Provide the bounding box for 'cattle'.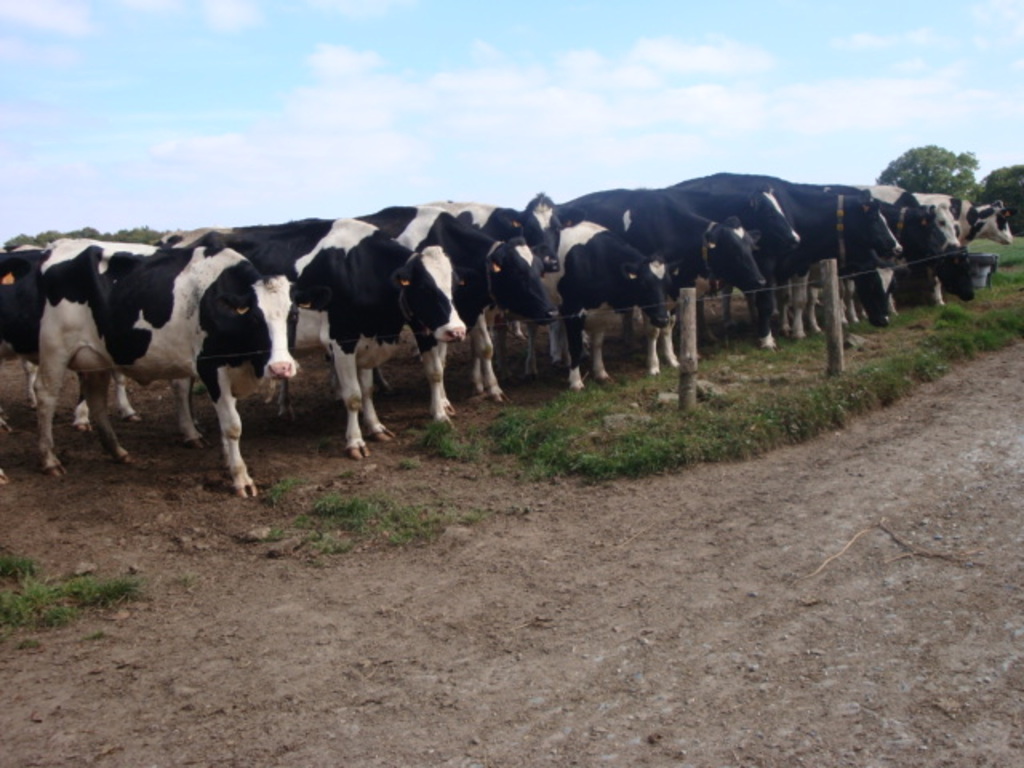
region(917, 190, 1013, 250).
